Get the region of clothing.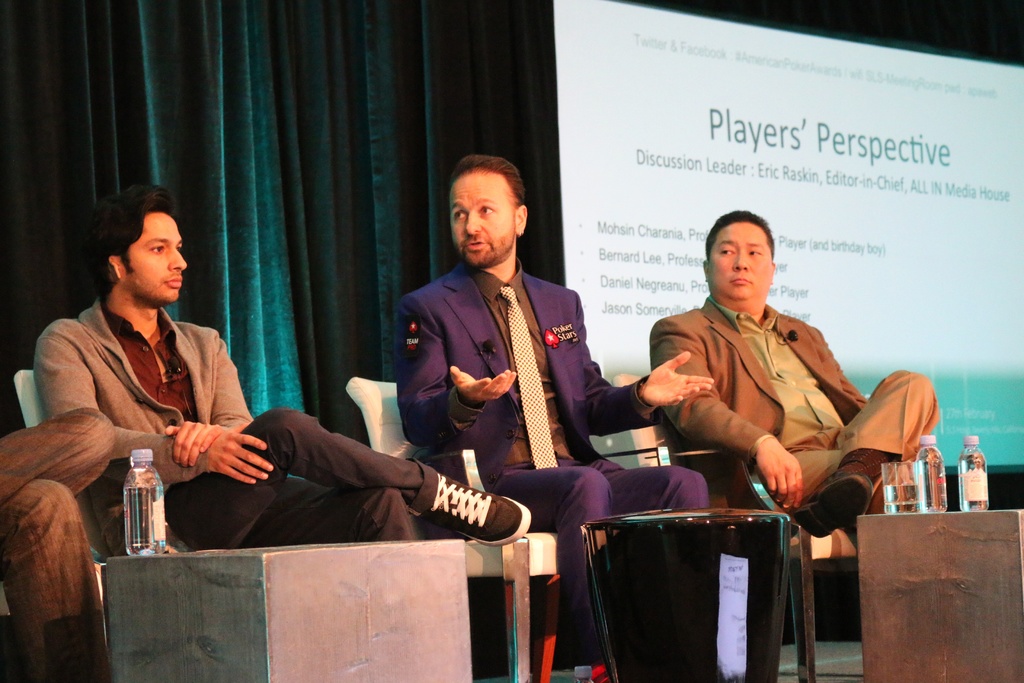
x1=28 y1=293 x2=417 y2=546.
